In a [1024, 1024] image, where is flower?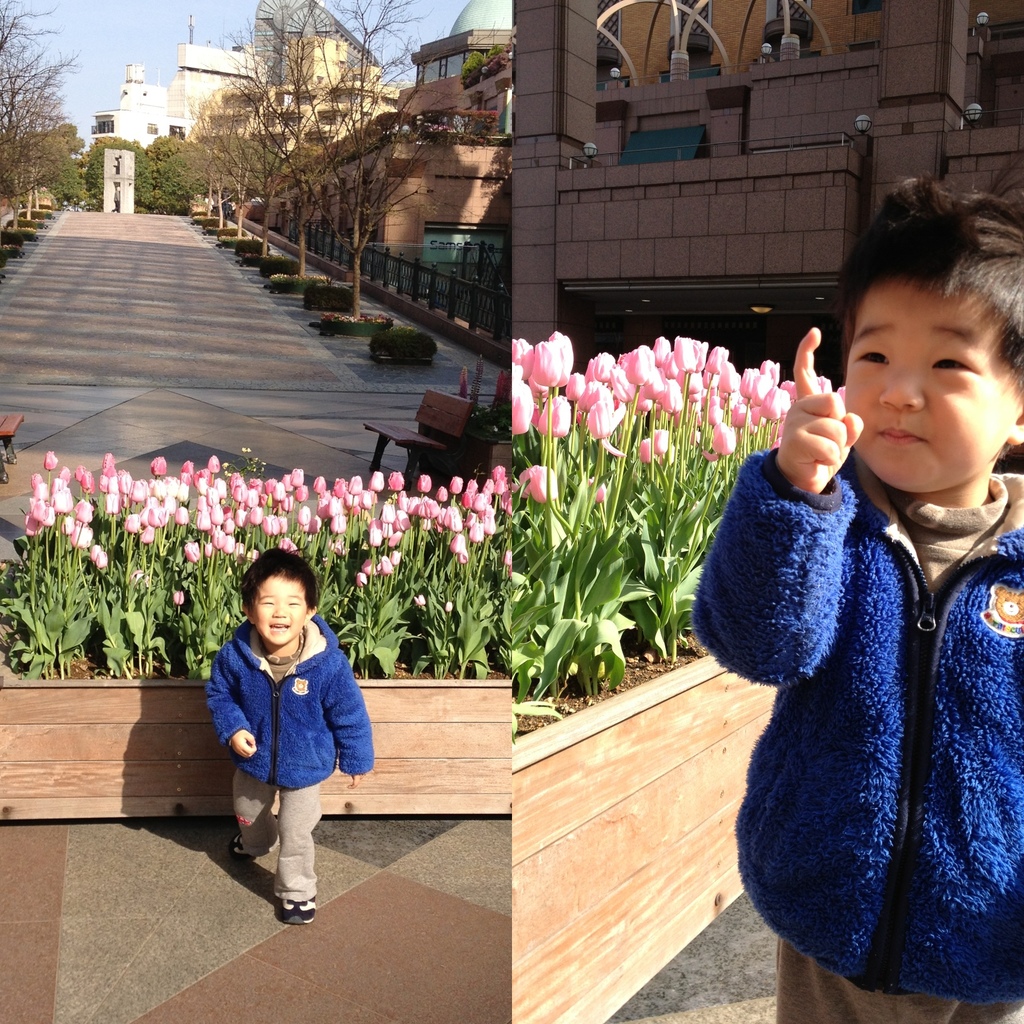
box=[413, 592, 429, 609].
